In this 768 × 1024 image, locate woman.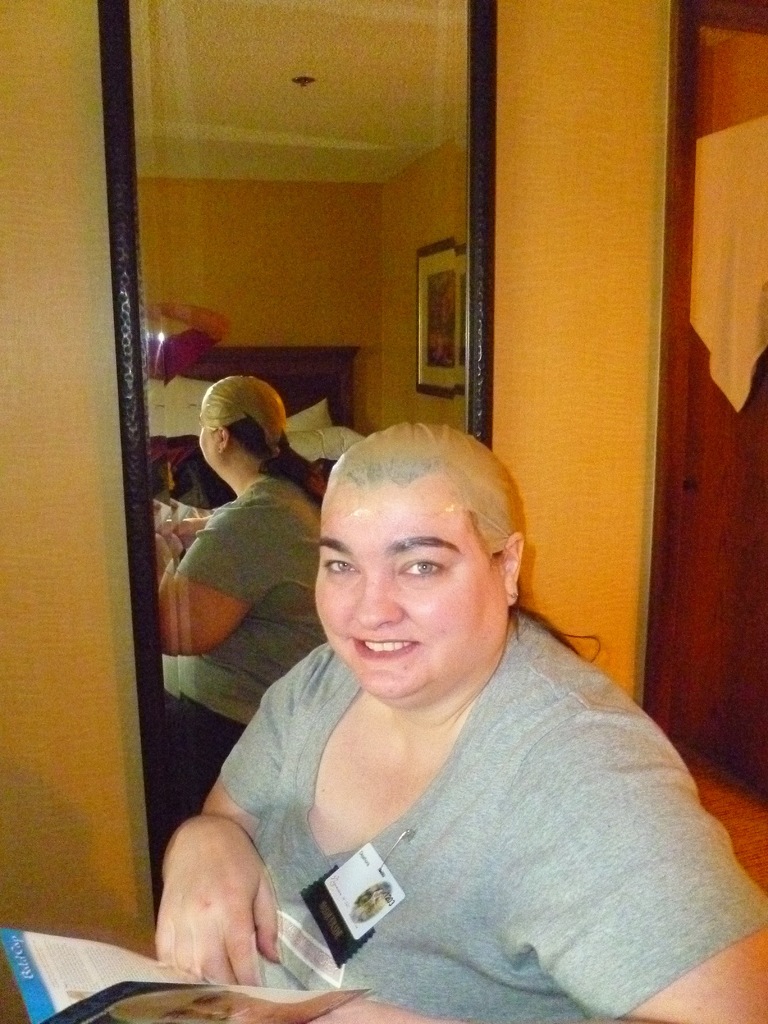
Bounding box: (184, 319, 694, 1011).
